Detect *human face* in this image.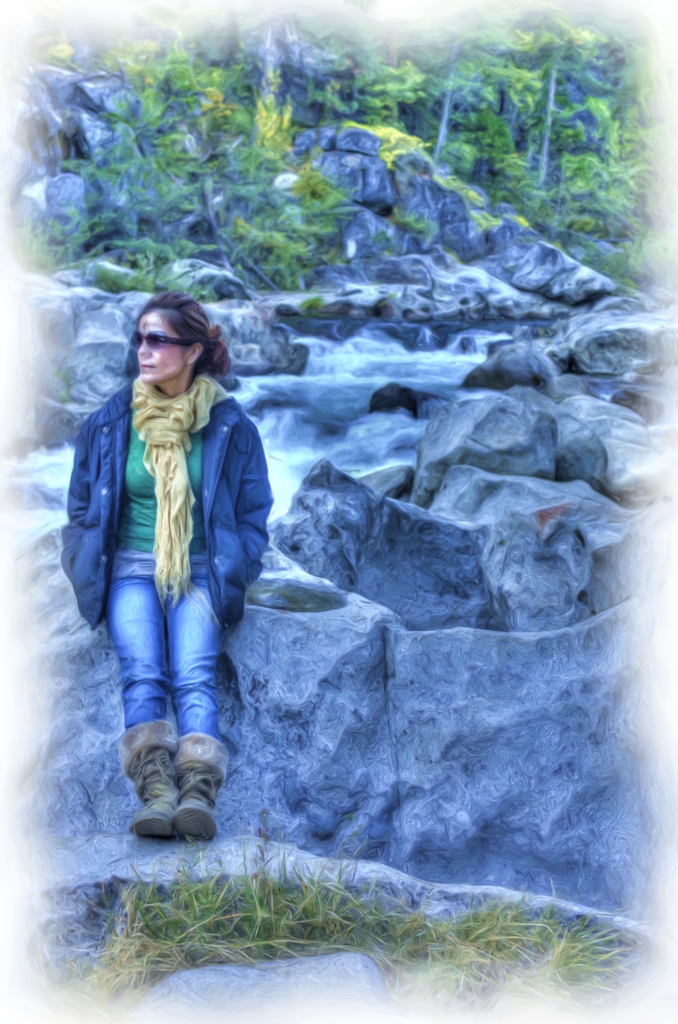
Detection: box=[127, 313, 182, 385].
